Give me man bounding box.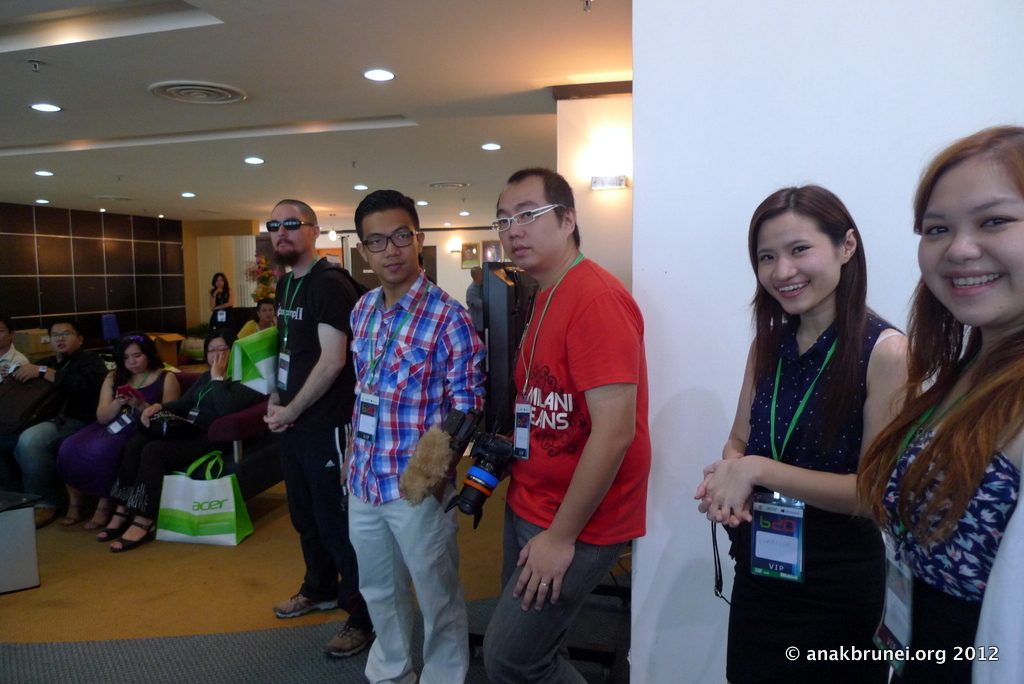
bbox=[466, 261, 478, 319].
